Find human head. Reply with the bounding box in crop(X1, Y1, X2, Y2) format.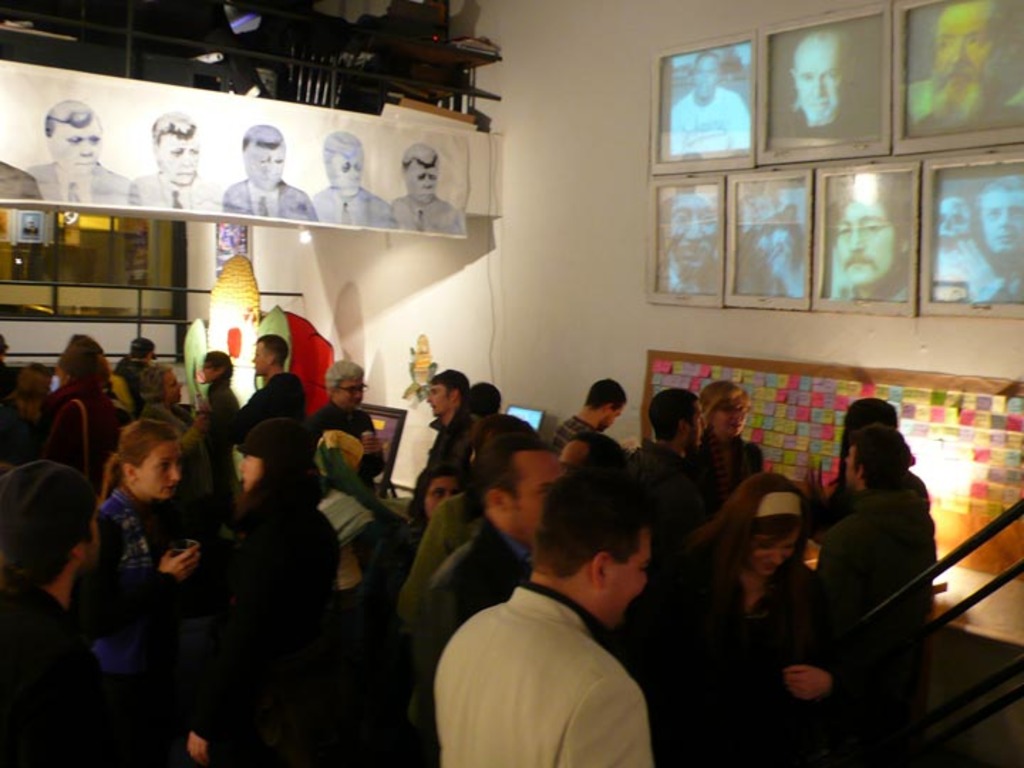
crop(327, 360, 366, 404).
